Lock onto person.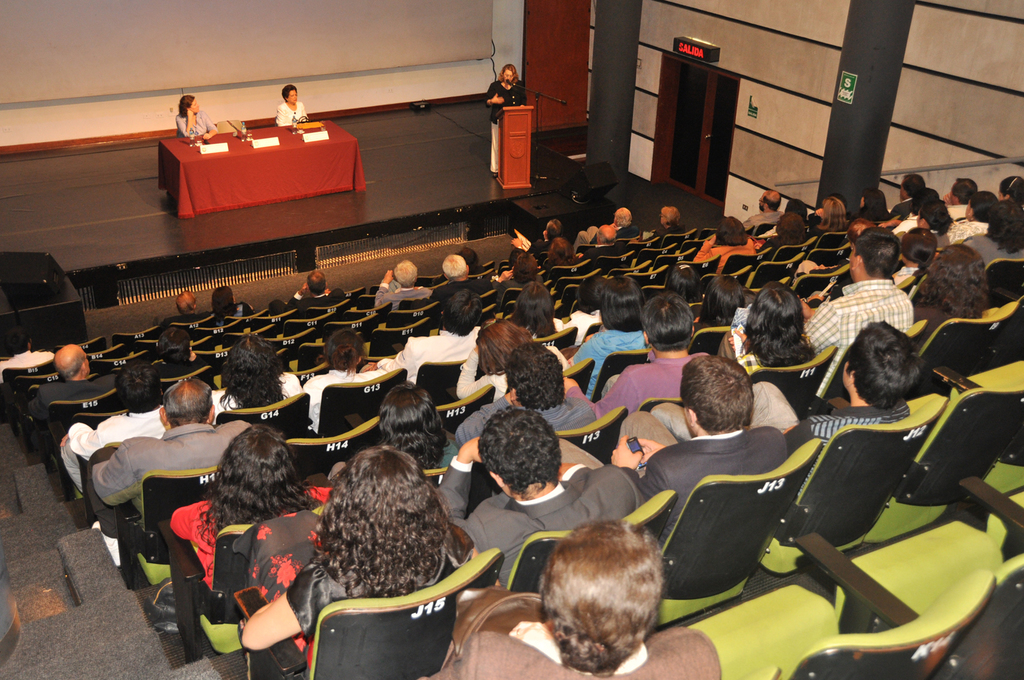
Locked: x1=270 y1=85 x2=319 y2=125.
